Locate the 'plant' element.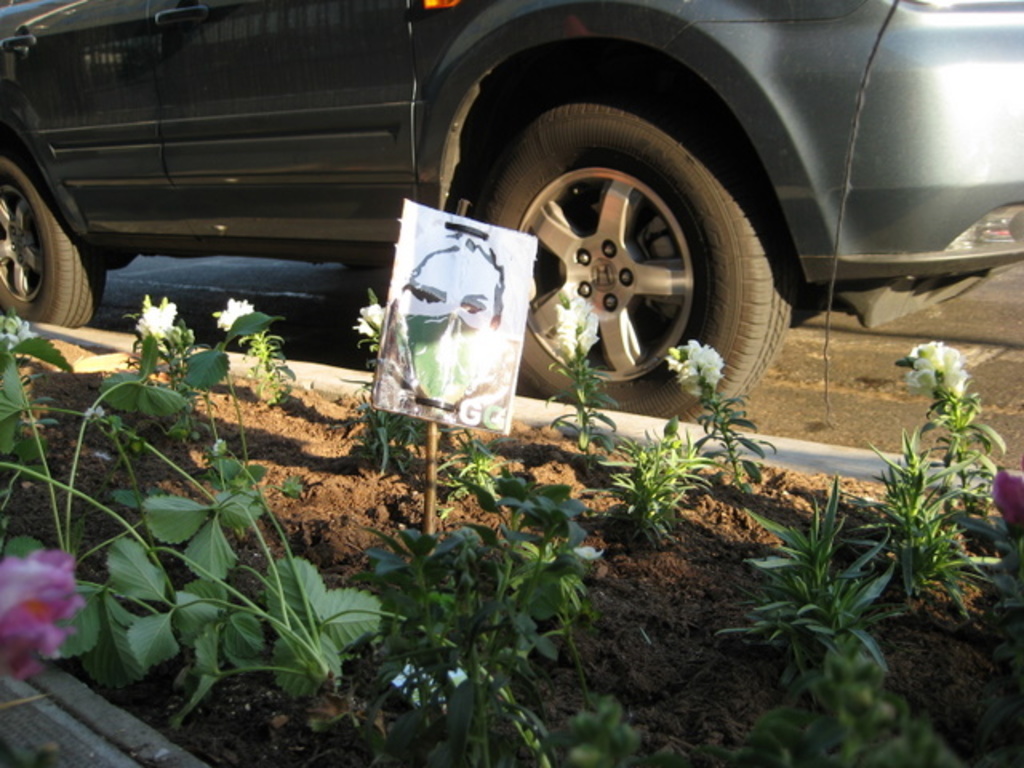
Element bbox: 554:296:616:470.
